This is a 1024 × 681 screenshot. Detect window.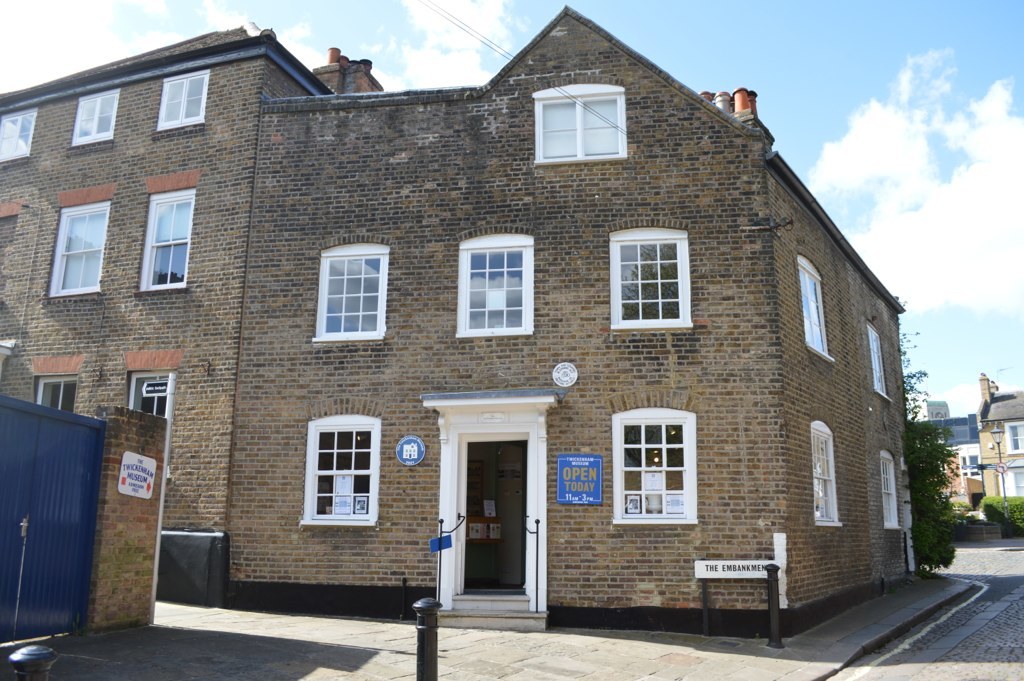
73/88/125/149.
